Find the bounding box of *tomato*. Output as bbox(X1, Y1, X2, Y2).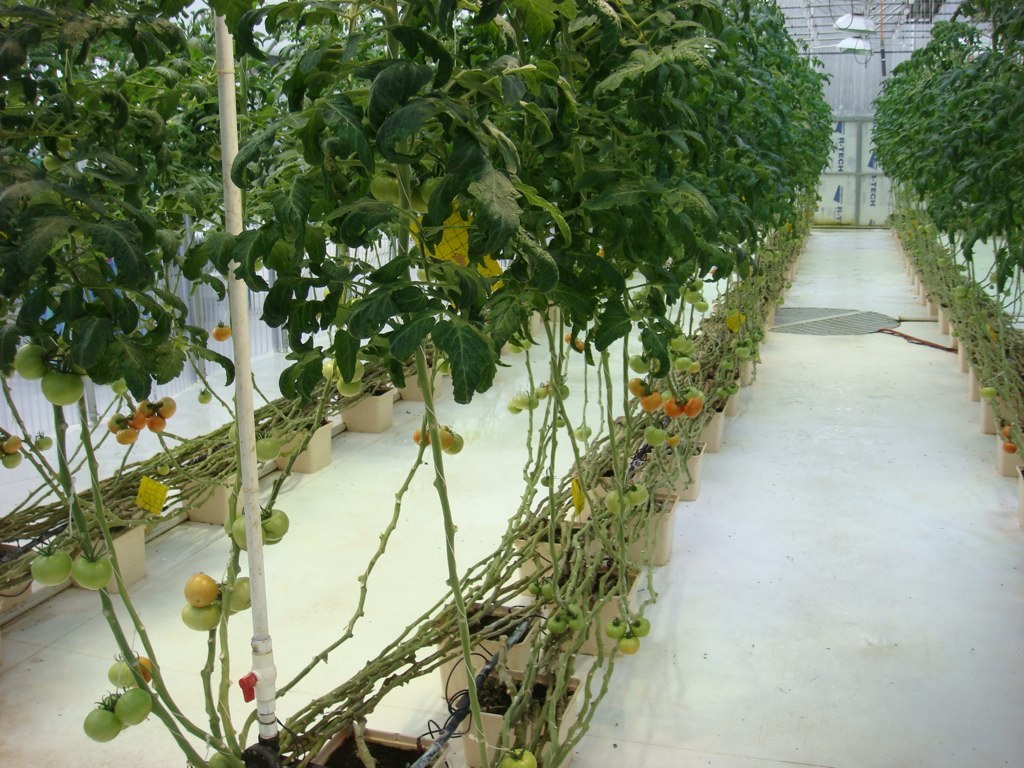
bbox(32, 538, 72, 583).
